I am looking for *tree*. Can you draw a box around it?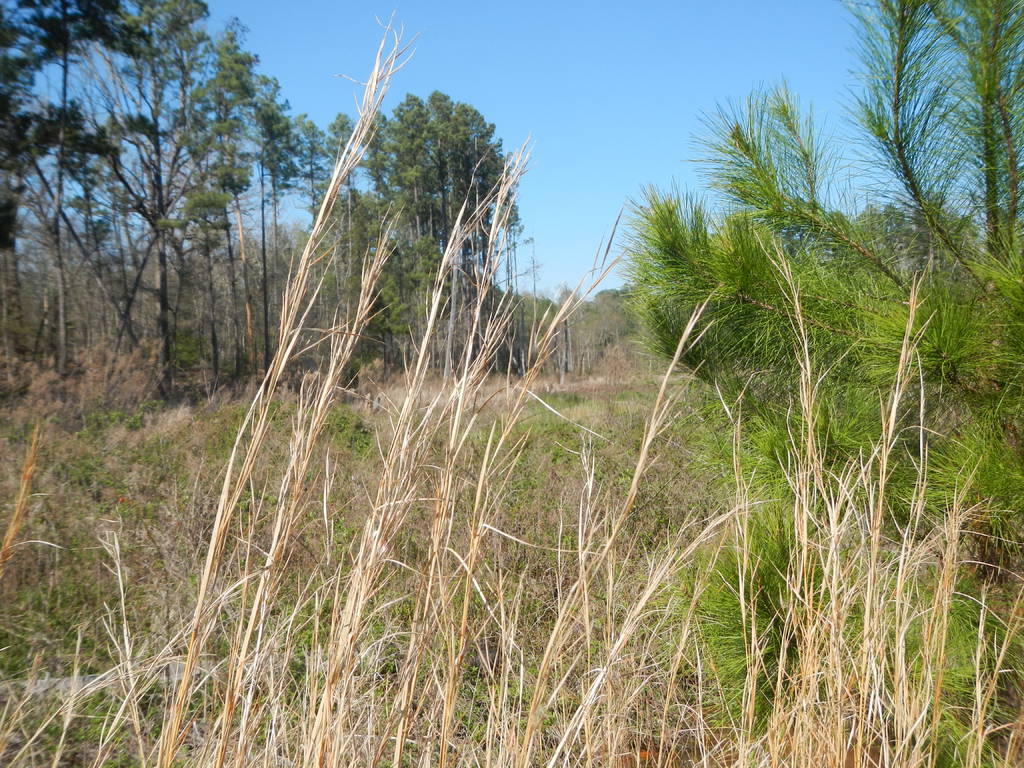
Sure, the bounding box is pyautogui.locateOnScreen(44, 27, 277, 428).
